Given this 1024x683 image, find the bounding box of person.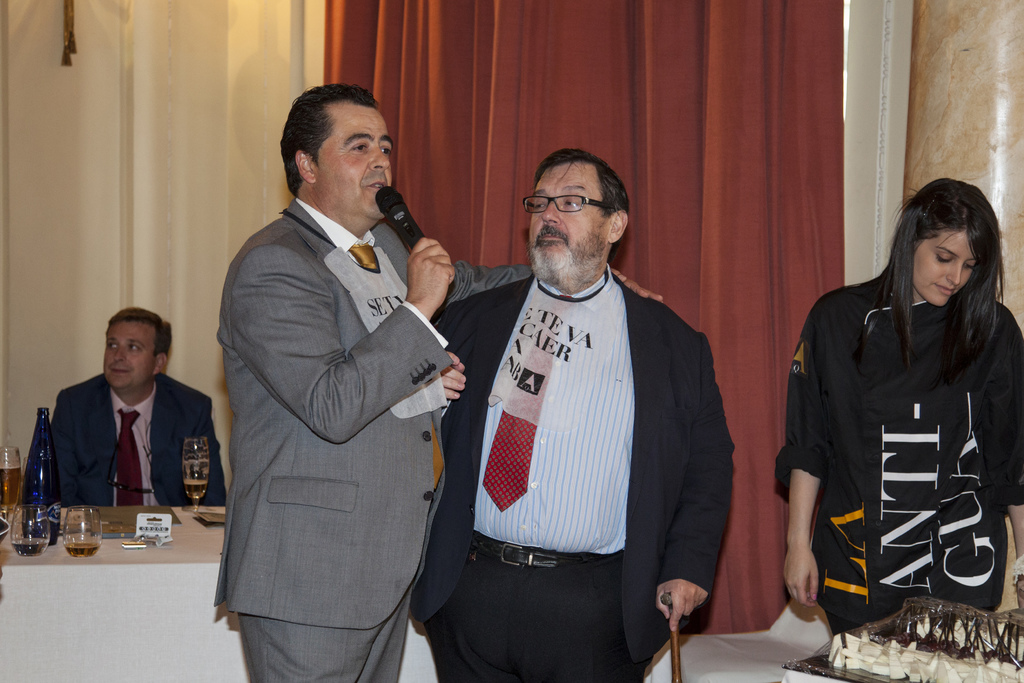
box(775, 173, 1023, 643).
